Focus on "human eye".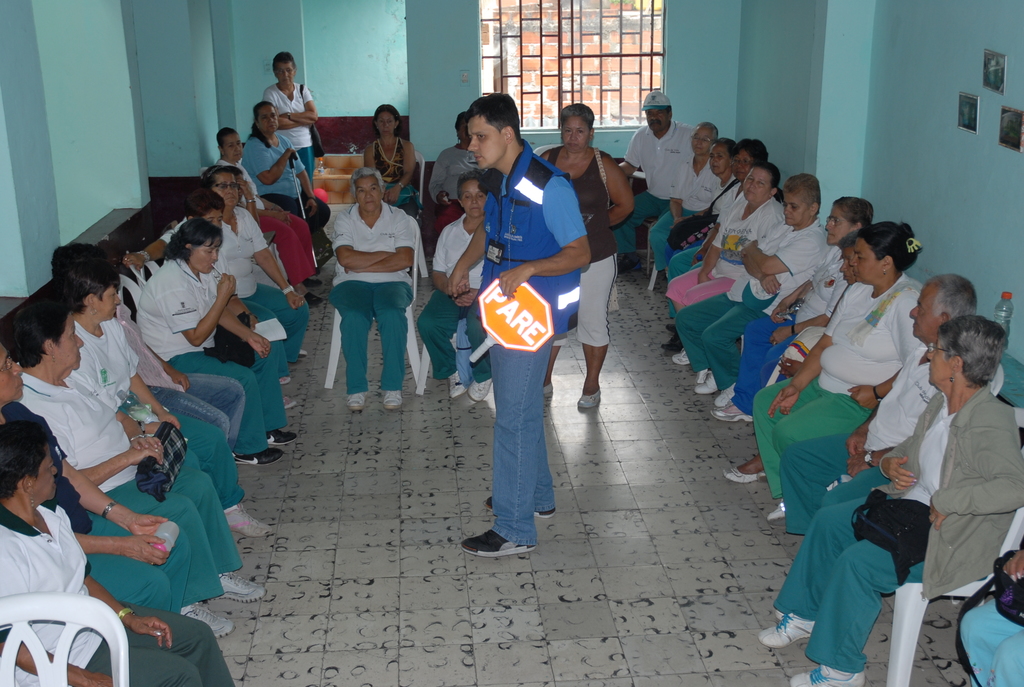
Focused at [744,160,749,166].
